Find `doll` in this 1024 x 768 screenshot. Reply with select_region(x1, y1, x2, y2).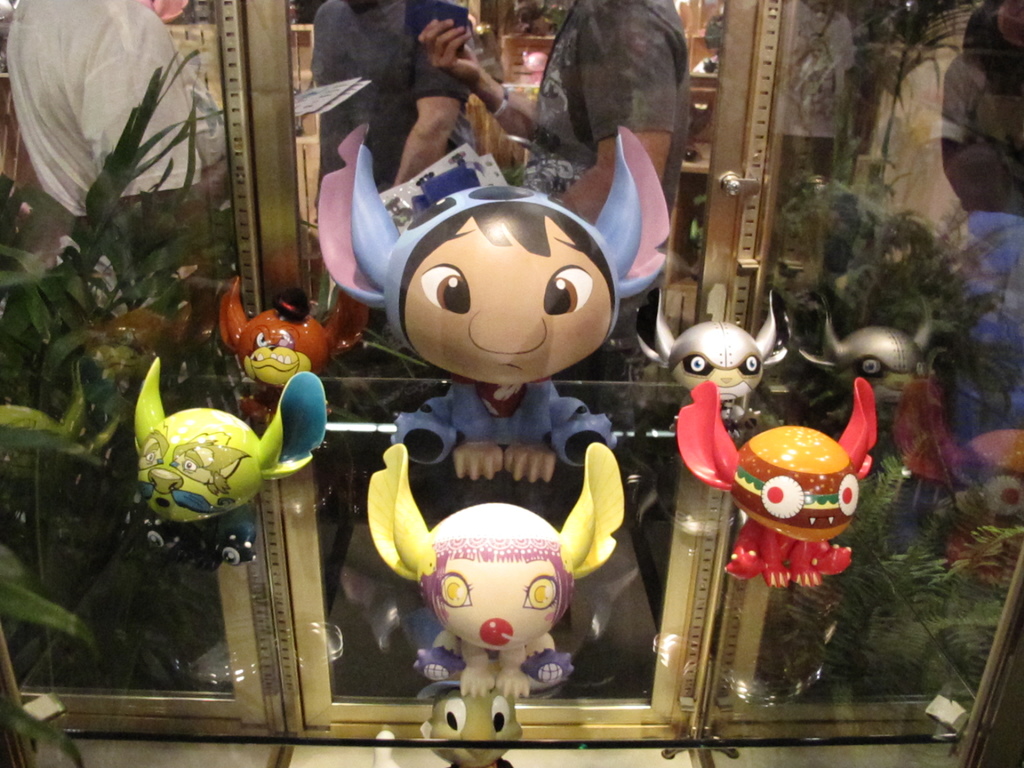
select_region(799, 310, 932, 399).
